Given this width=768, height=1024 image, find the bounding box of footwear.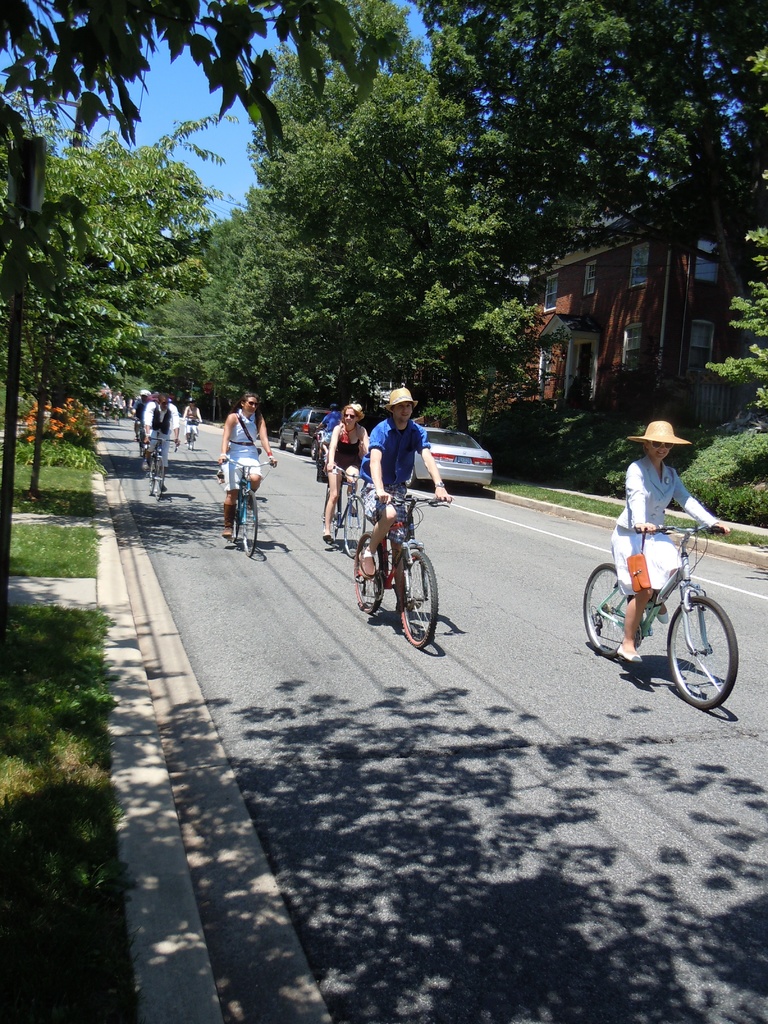
Rect(318, 517, 337, 534).
